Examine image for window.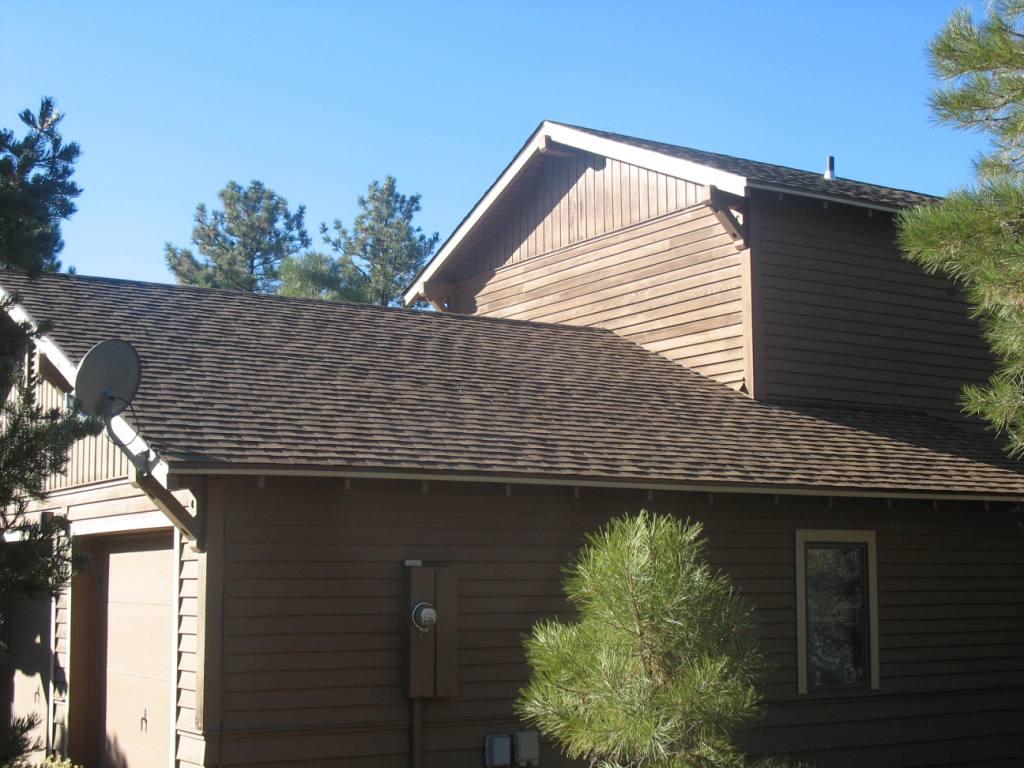
Examination result: BBox(785, 495, 896, 699).
